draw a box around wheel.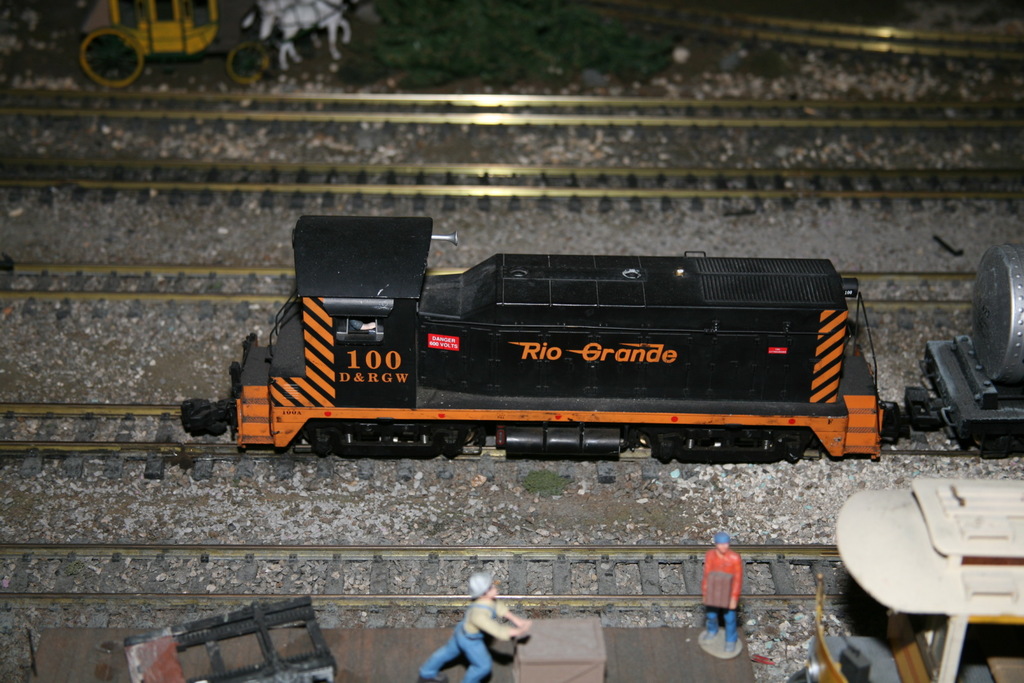
Rect(312, 416, 340, 449).
